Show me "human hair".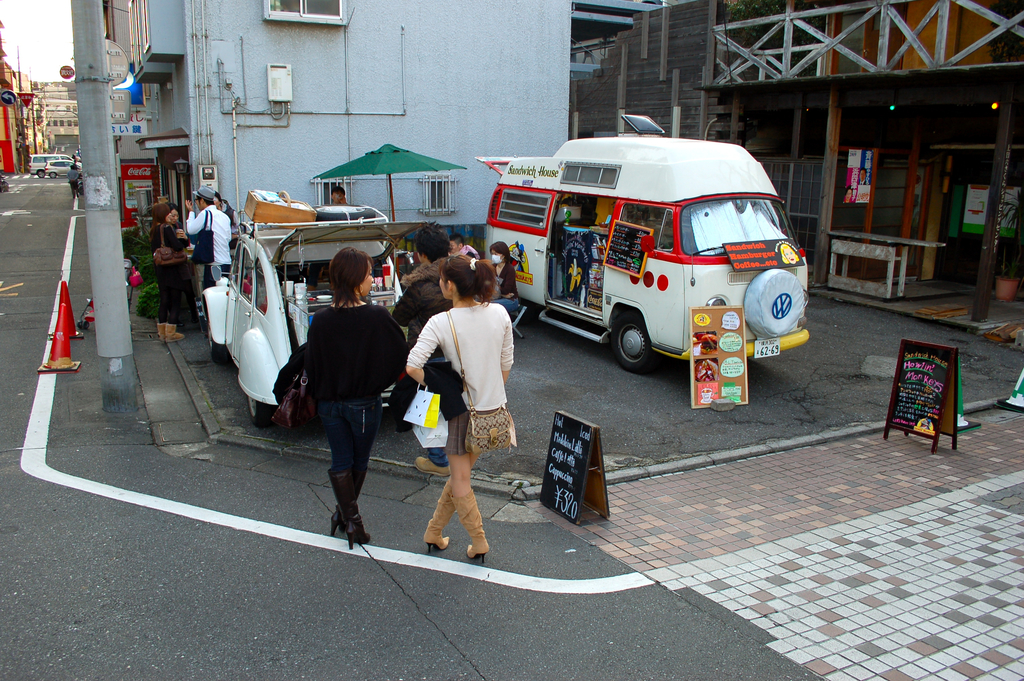
"human hair" is here: <bbox>449, 234, 466, 247</bbox>.
